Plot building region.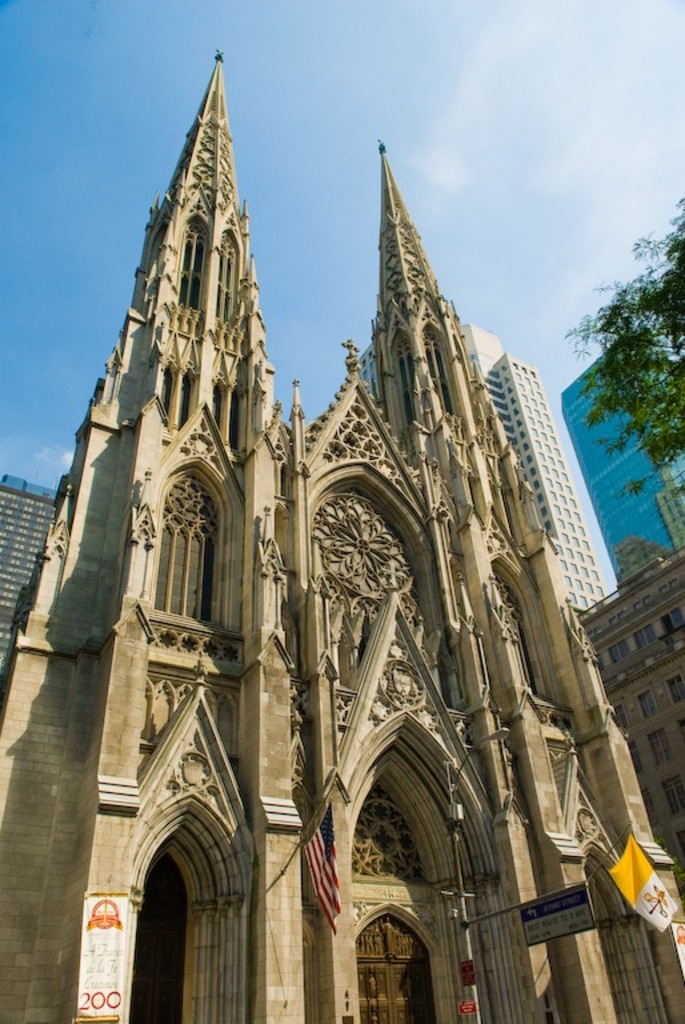
Plotted at rect(0, 49, 684, 1023).
